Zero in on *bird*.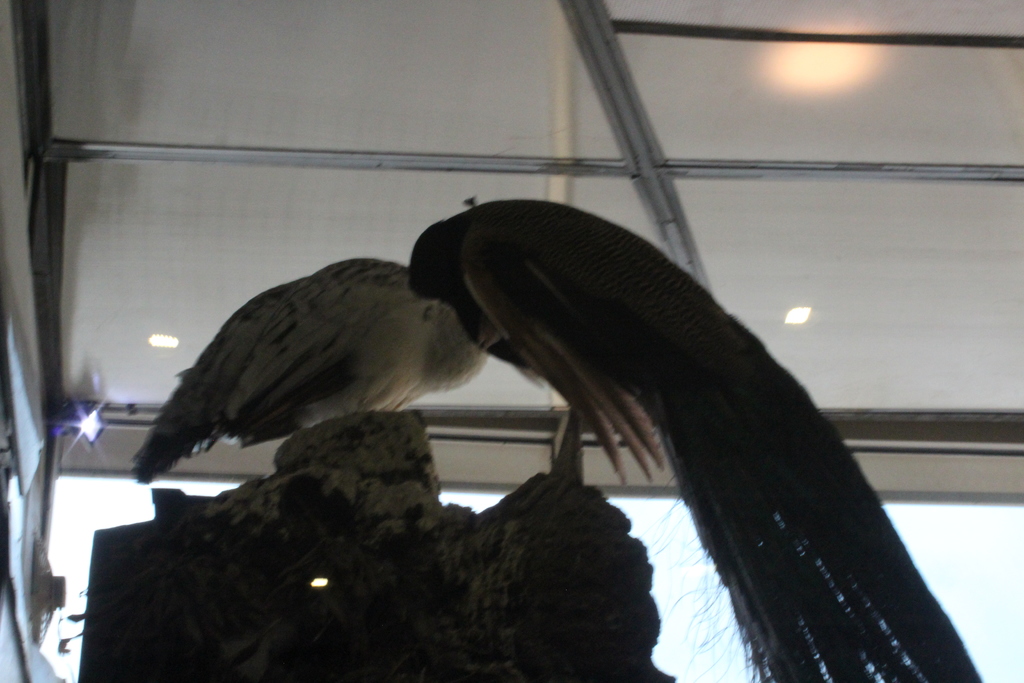
Zeroed in: (left=408, top=197, right=986, bottom=682).
